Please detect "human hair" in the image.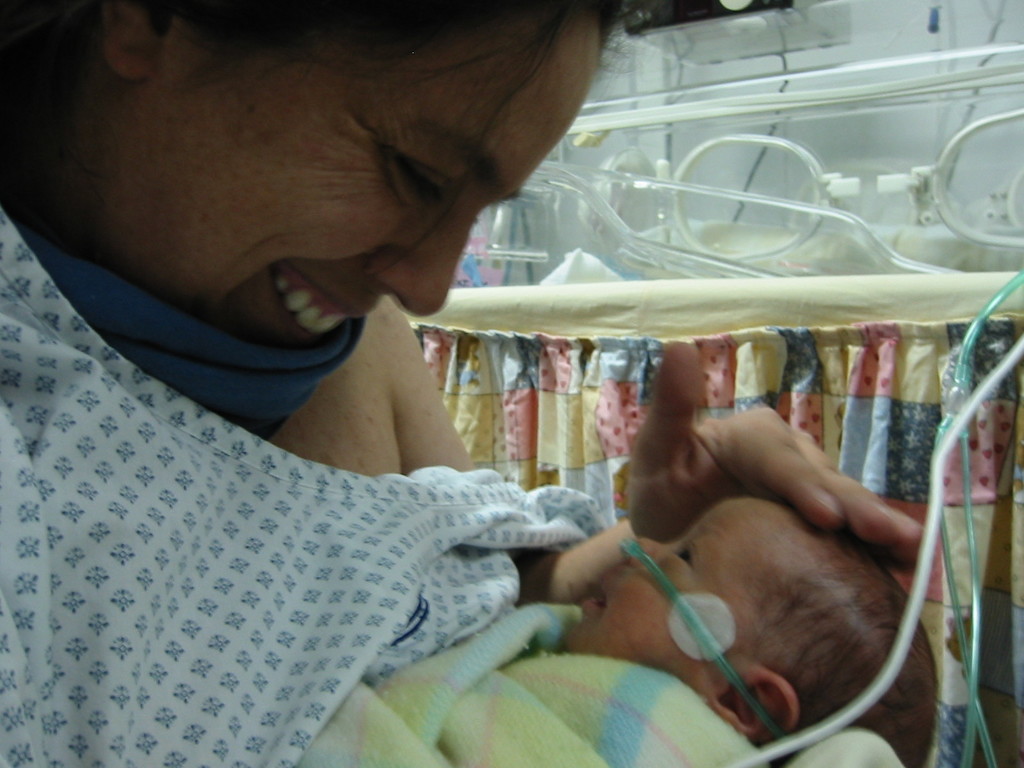
(0,0,643,282).
